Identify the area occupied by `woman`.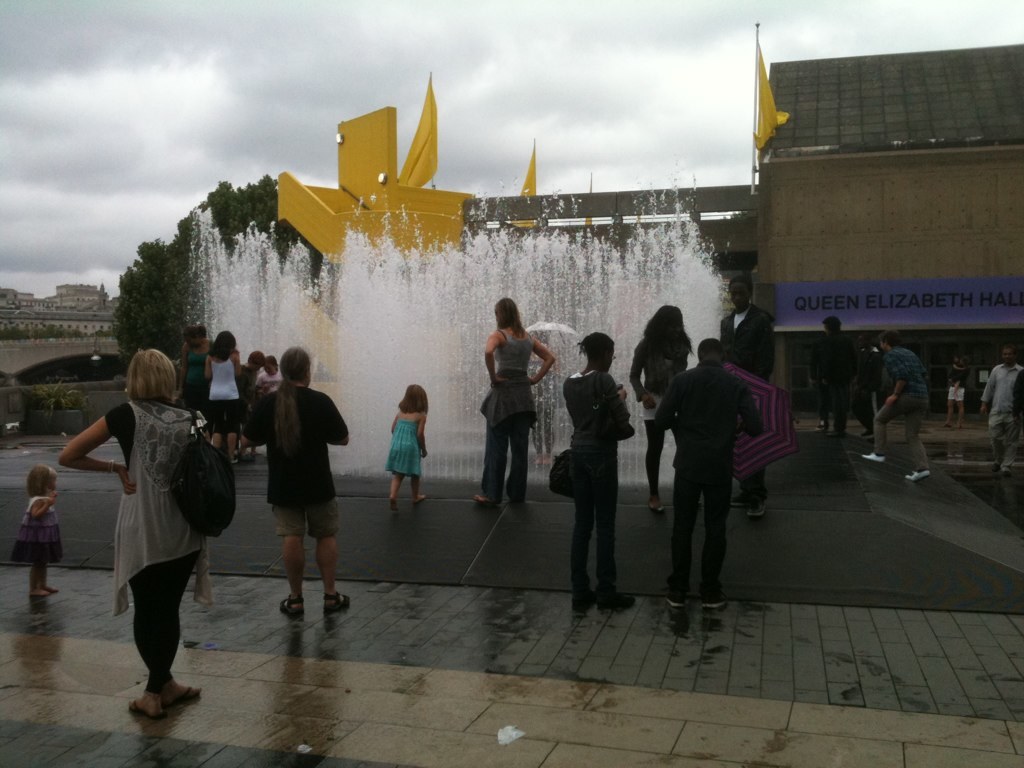
Area: select_region(946, 354, 975, 431).
